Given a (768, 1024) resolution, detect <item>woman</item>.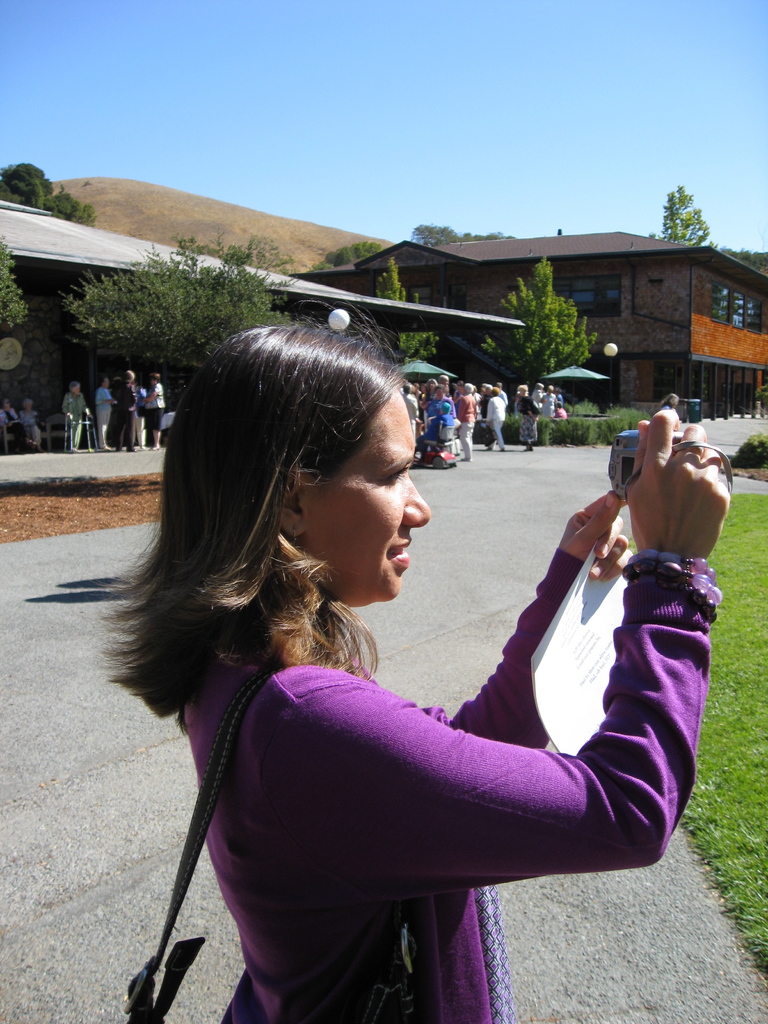
l=457, t=381, r=478, b=460.
